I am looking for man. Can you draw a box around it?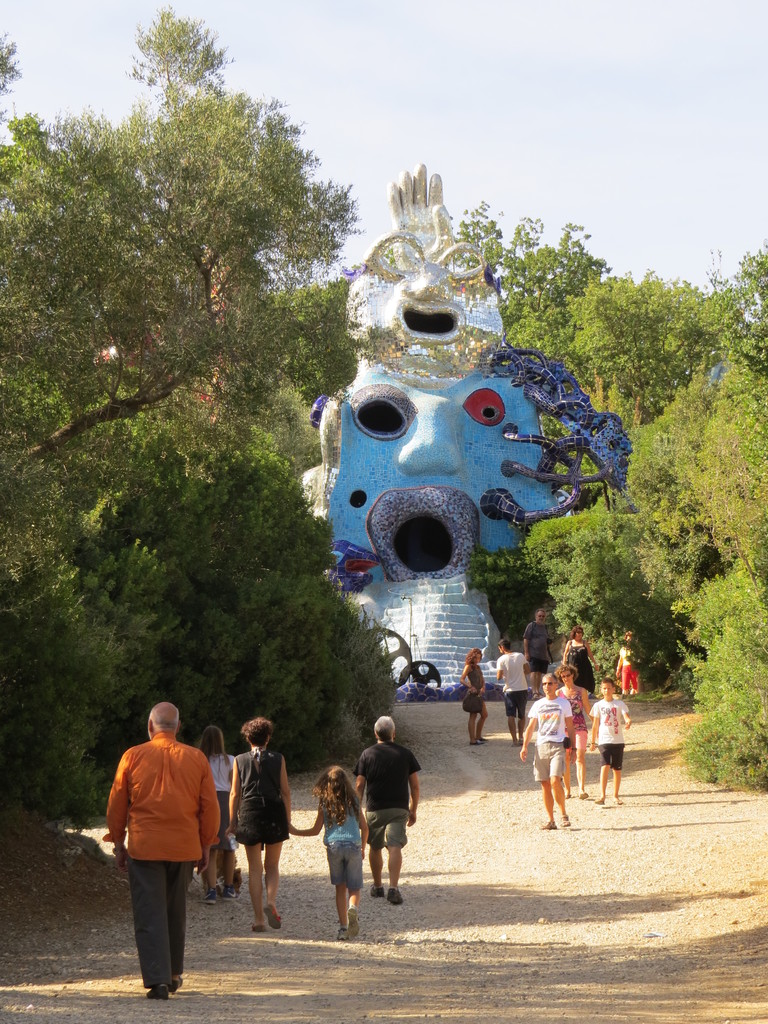
Sure, the bounding box is left=497, top=638, right=530, bottom=744.
